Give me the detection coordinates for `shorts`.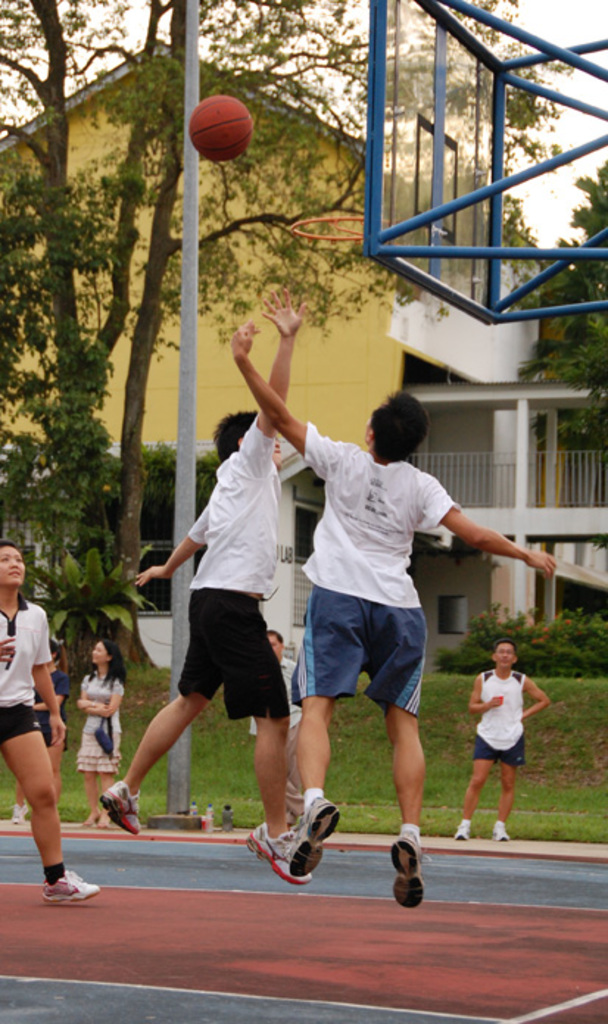
locate(178, 589, 290, 717).
